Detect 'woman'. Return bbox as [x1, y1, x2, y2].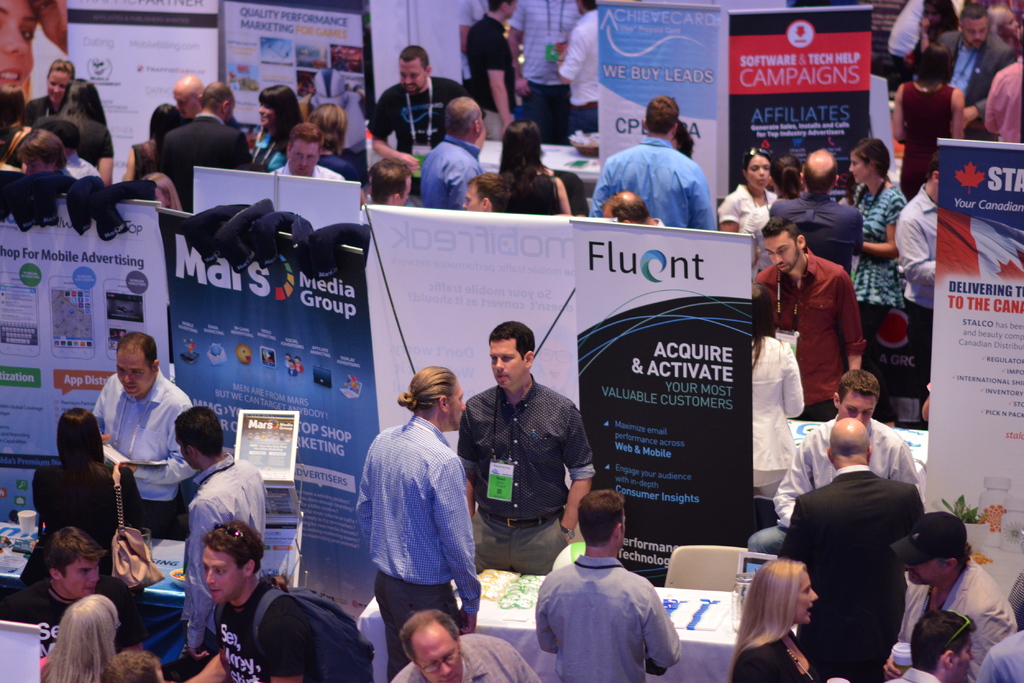
[129, 101, 189, 181].
